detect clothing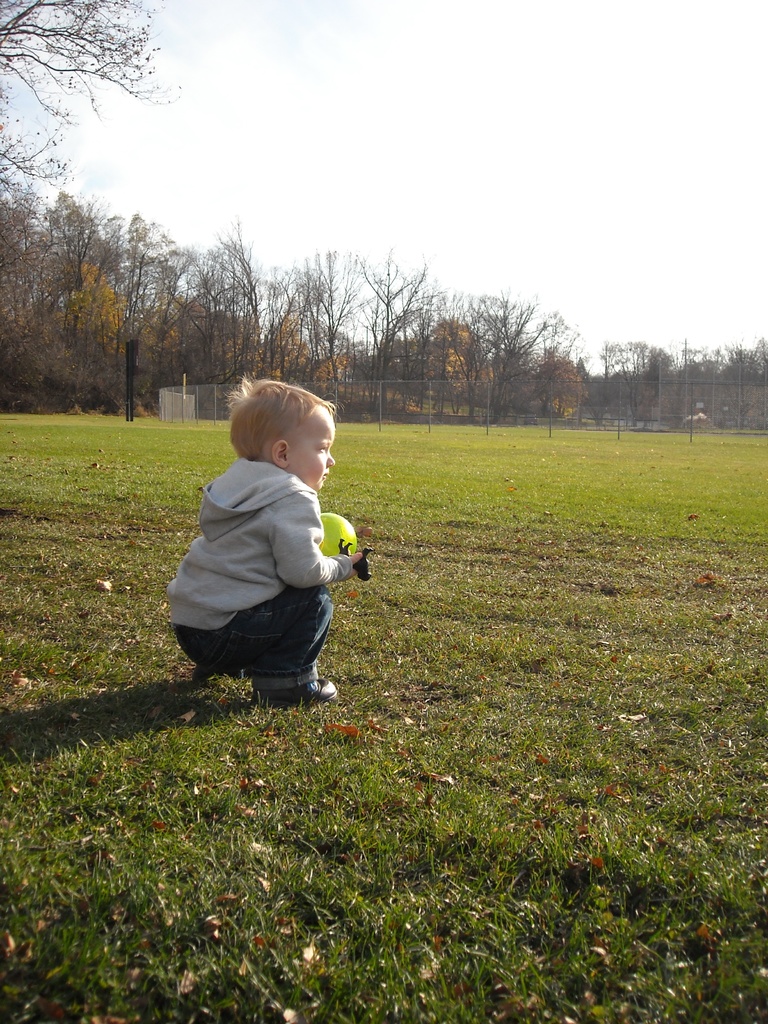
box=[154, 454, 335, 680]
